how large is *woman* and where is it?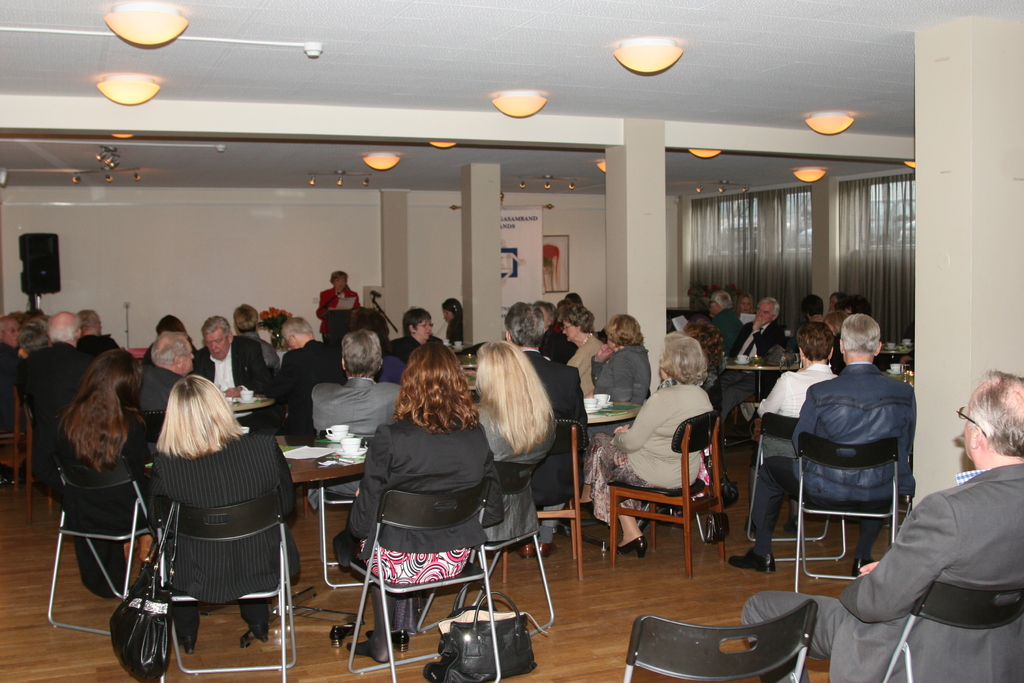
Bounding box: crop(119, 345, 285, 664).
